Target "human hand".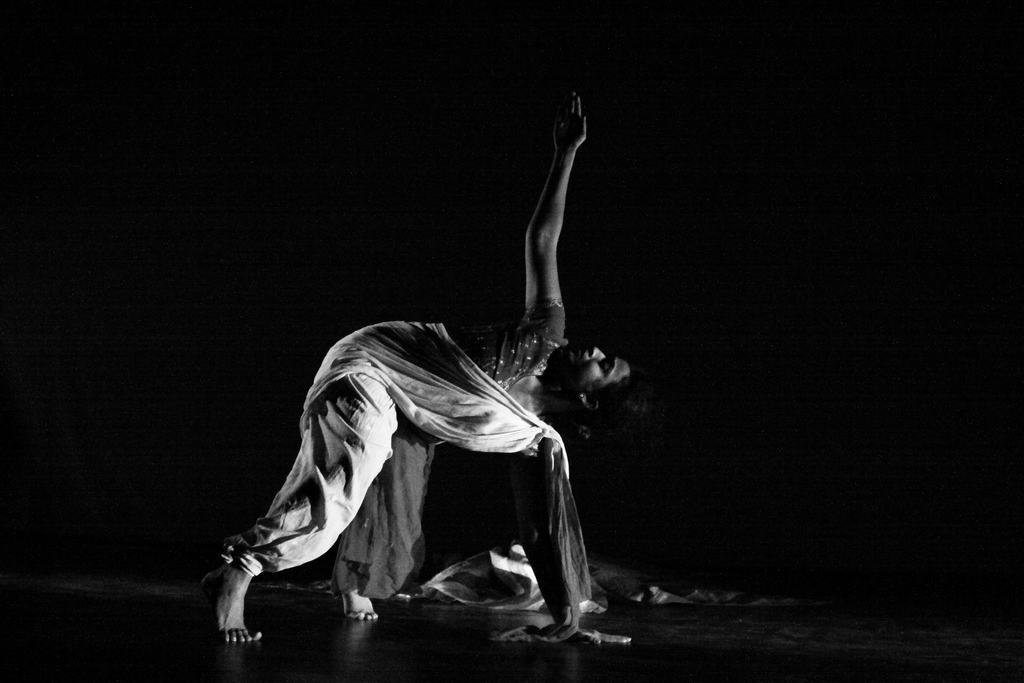
Target region: 553/93/587/151.
